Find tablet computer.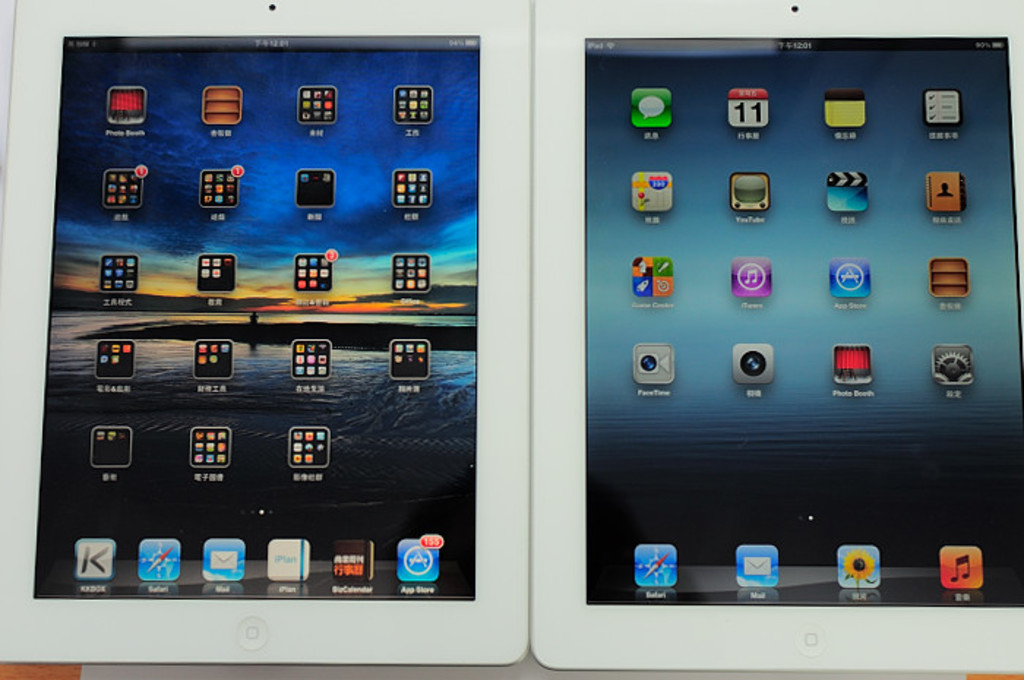
{"left": 0, "top": 0, "right": 532, "bottom": 664}.
